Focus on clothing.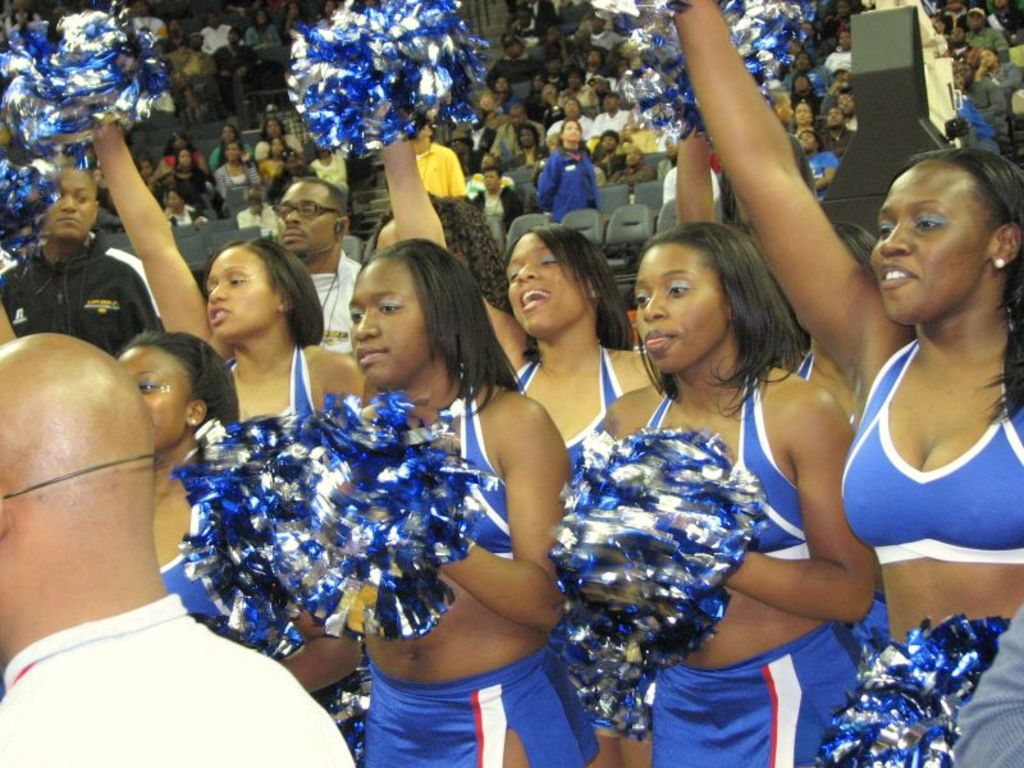
Focused at (215,157,257,197).
